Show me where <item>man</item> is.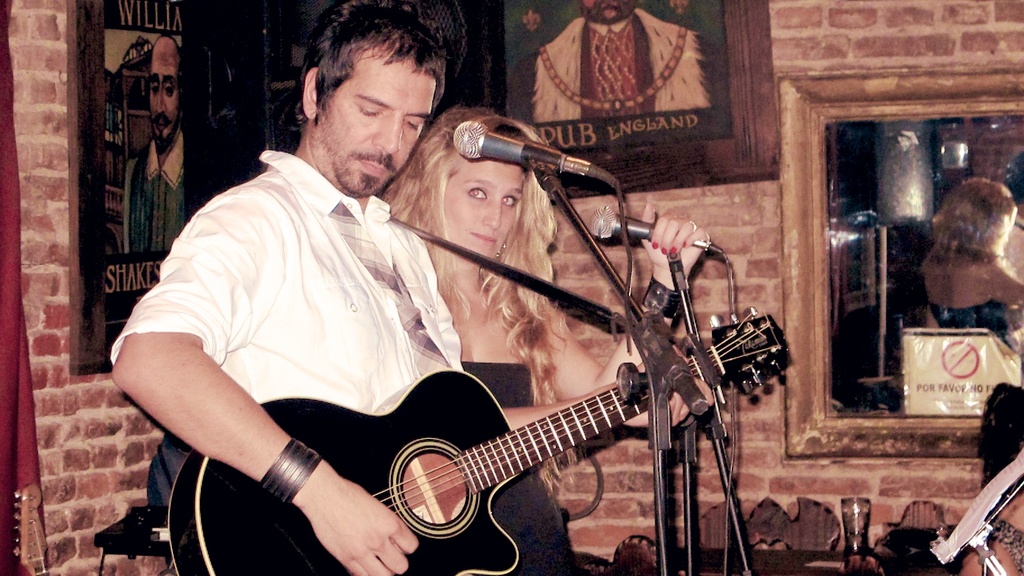
<item>man</item> is at {"left": 531, "top": 0, "right": 714, "bottom": 117}.
